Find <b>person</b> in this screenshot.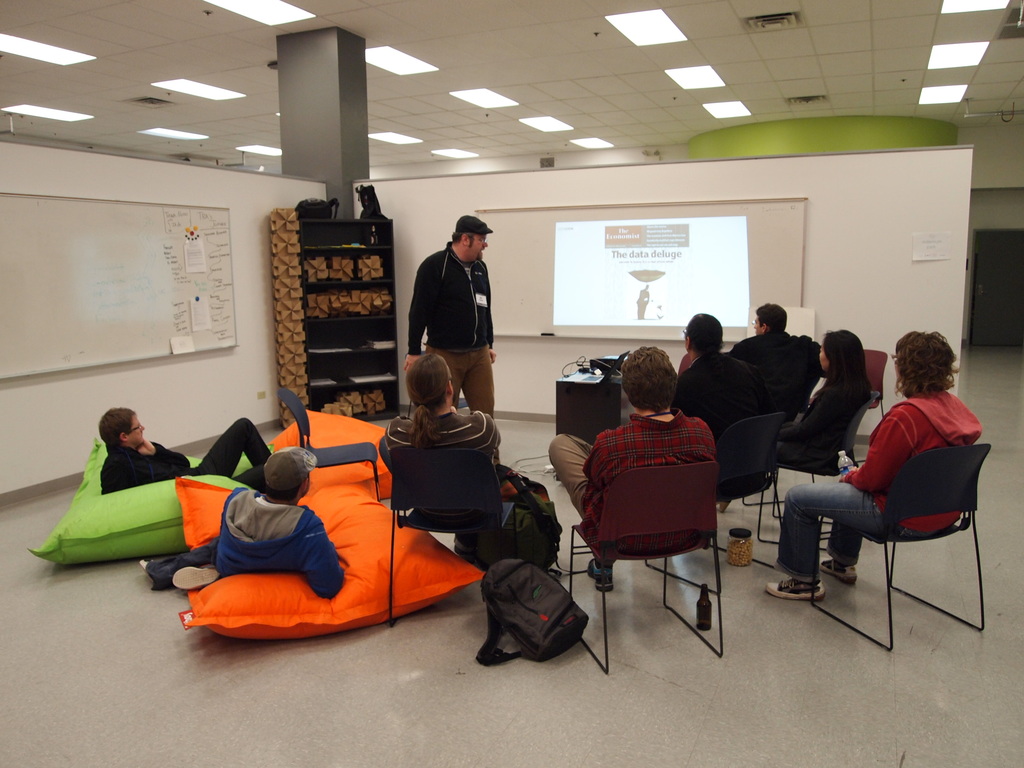
The bounding box for <b>person</b> is box=[673, 311, 774, 503].
